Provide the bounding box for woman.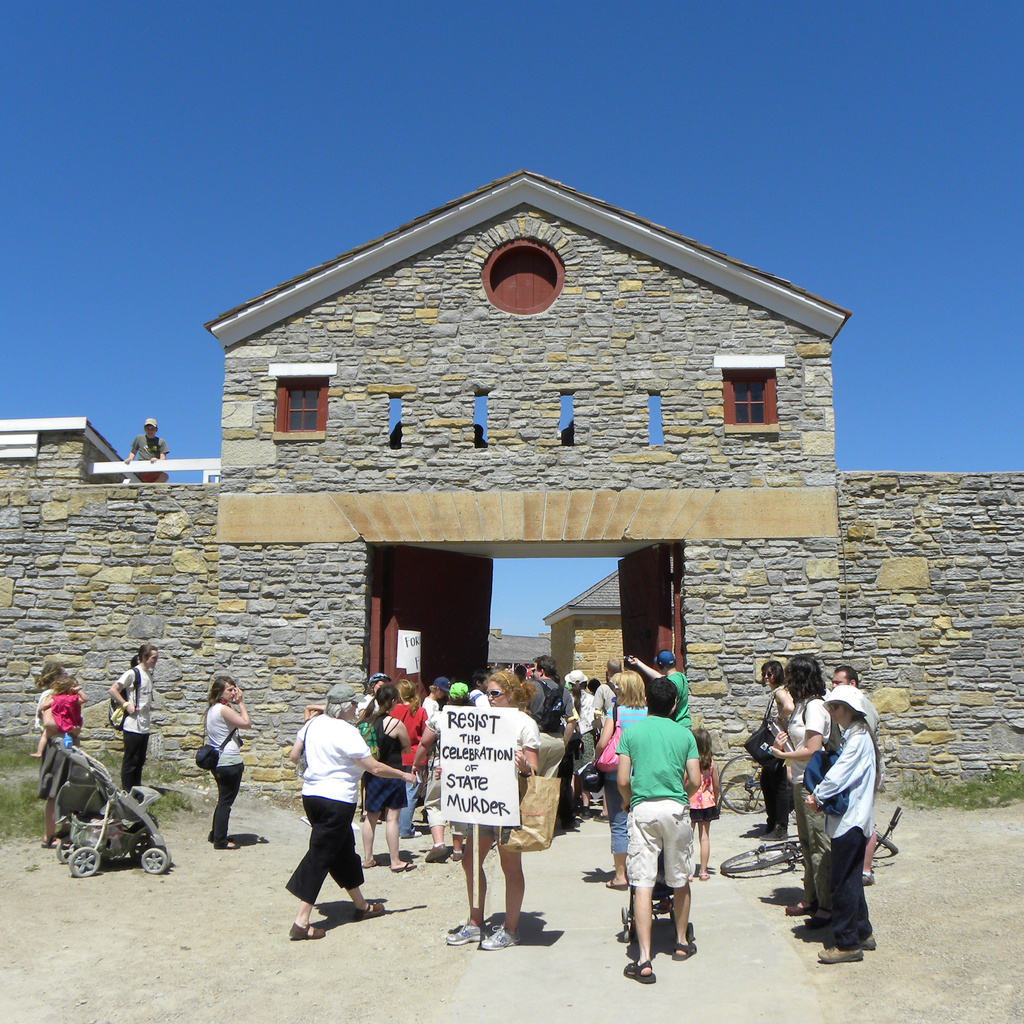
(x1=200, y1=676, x2=251, y2=845).
